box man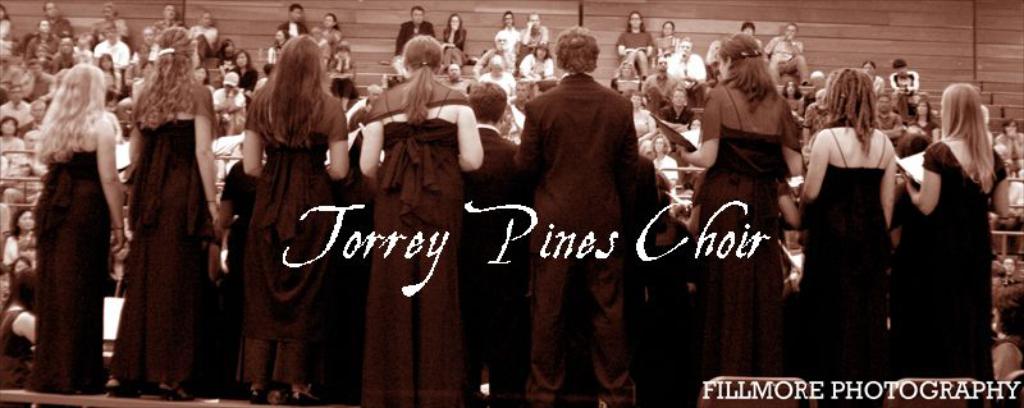
{"x1": 498, "y1": 24, "x2": 668, "y2": 400}
